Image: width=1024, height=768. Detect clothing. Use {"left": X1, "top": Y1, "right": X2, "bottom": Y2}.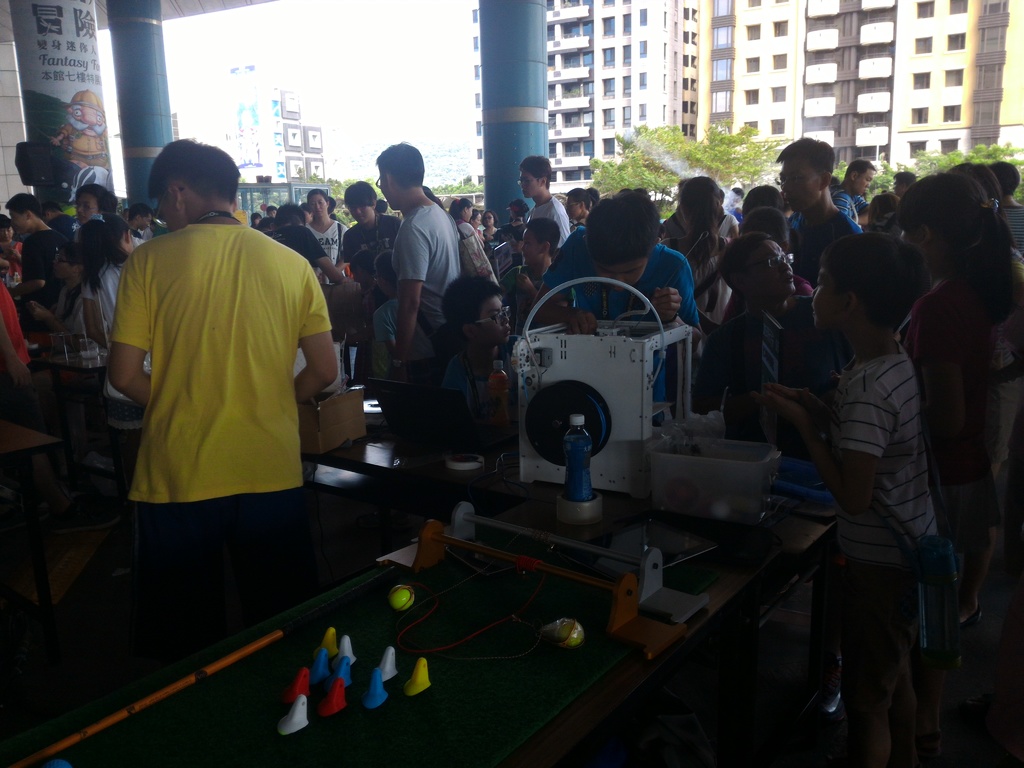
{"left": 660, "top": 210, "right": 732, "bottom": 349}.
